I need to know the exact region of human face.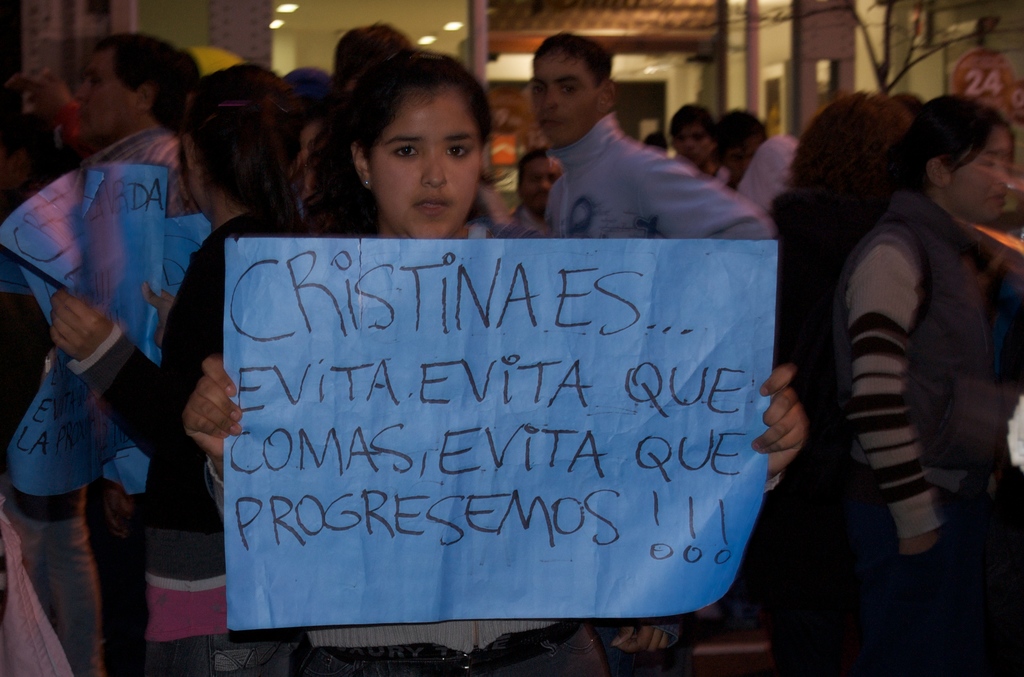
Region: (left=532, top=52, right=611, bottom=139).
